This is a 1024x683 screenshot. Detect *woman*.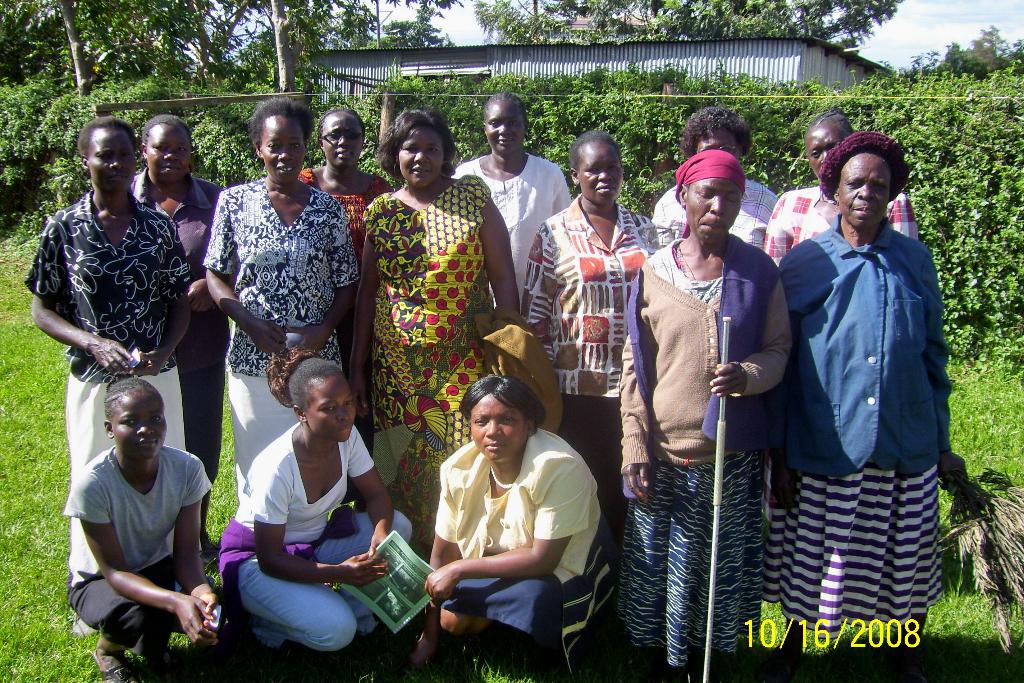
218, 348, 413, 682.
